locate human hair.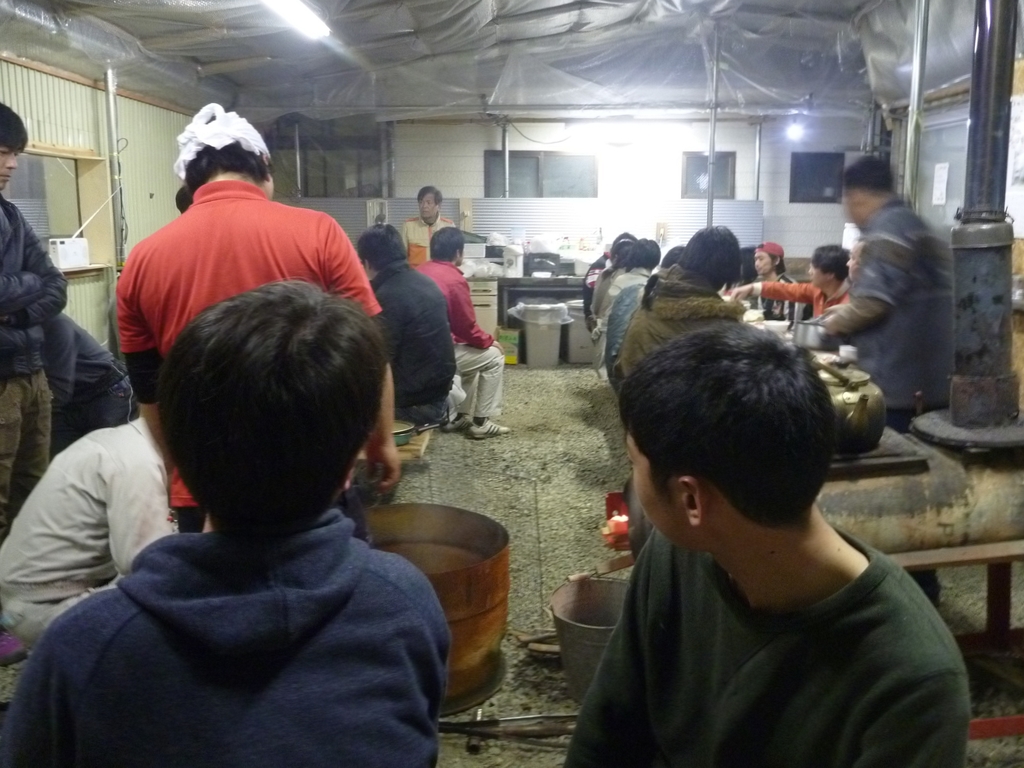
Bounding box: <box>163,273,384,547</box>.
